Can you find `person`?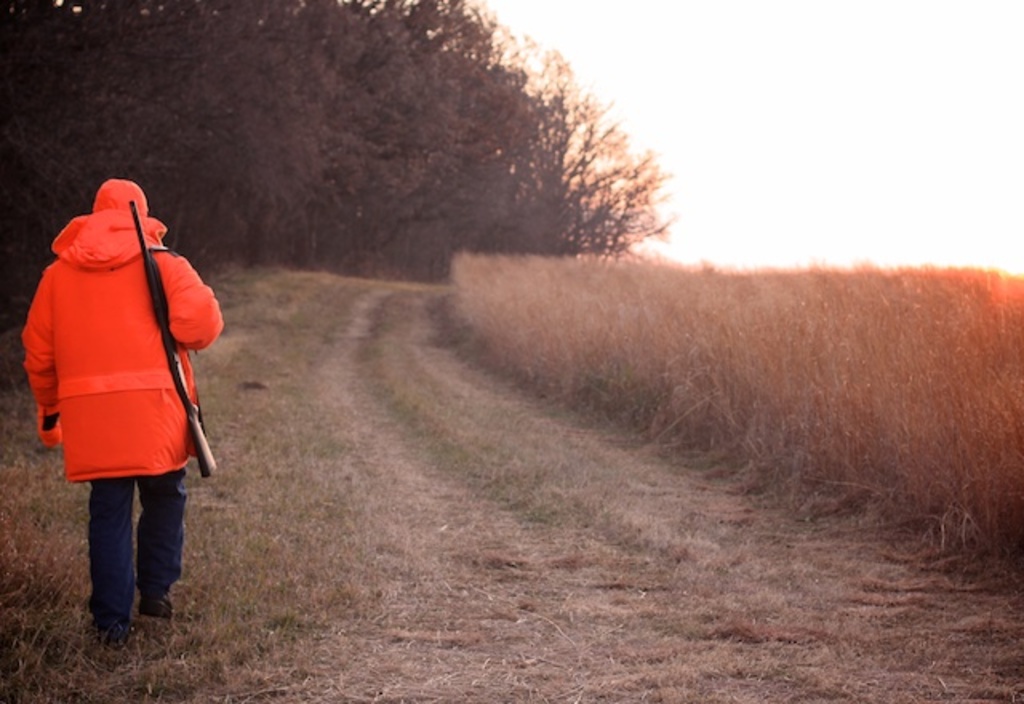
Yes, bounding box: [22, 157, 203, 635].
